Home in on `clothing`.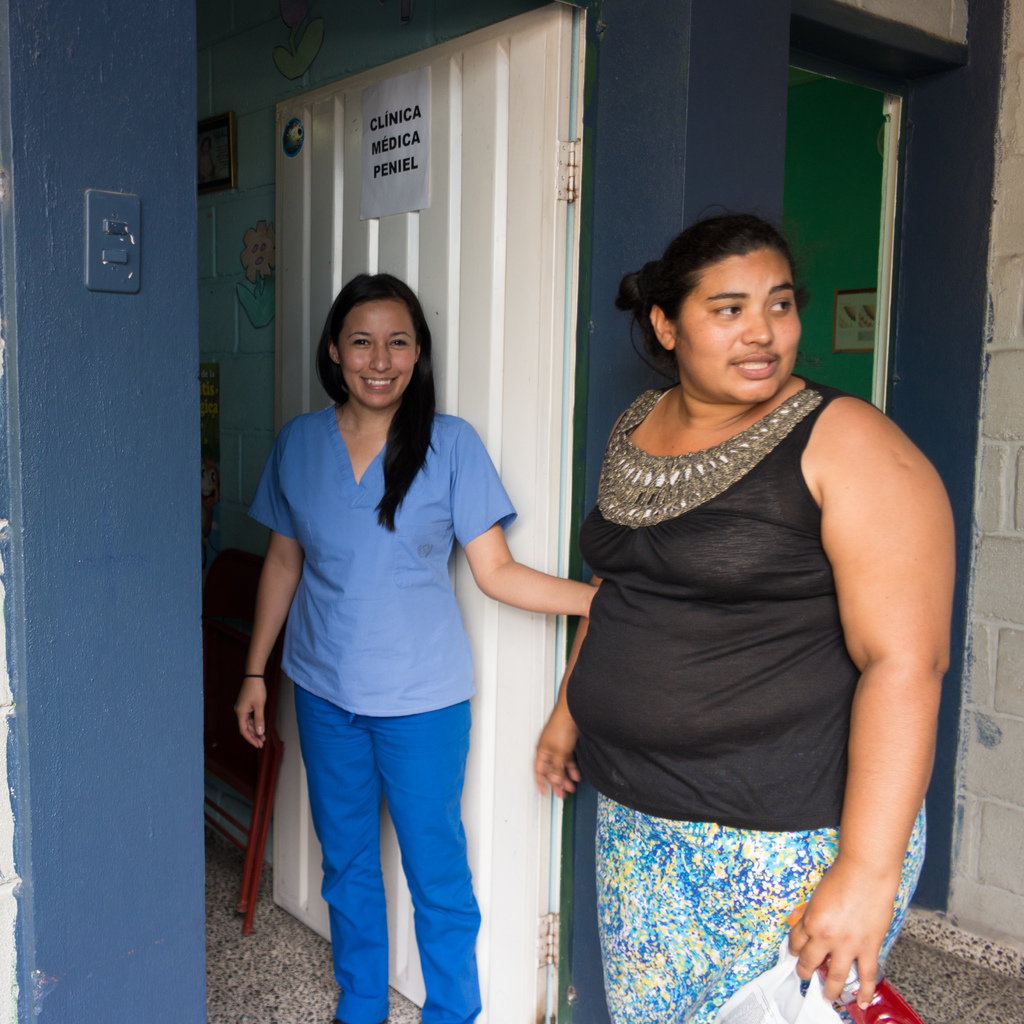
Homed in at bbox=[237, 275, 274, 330].
